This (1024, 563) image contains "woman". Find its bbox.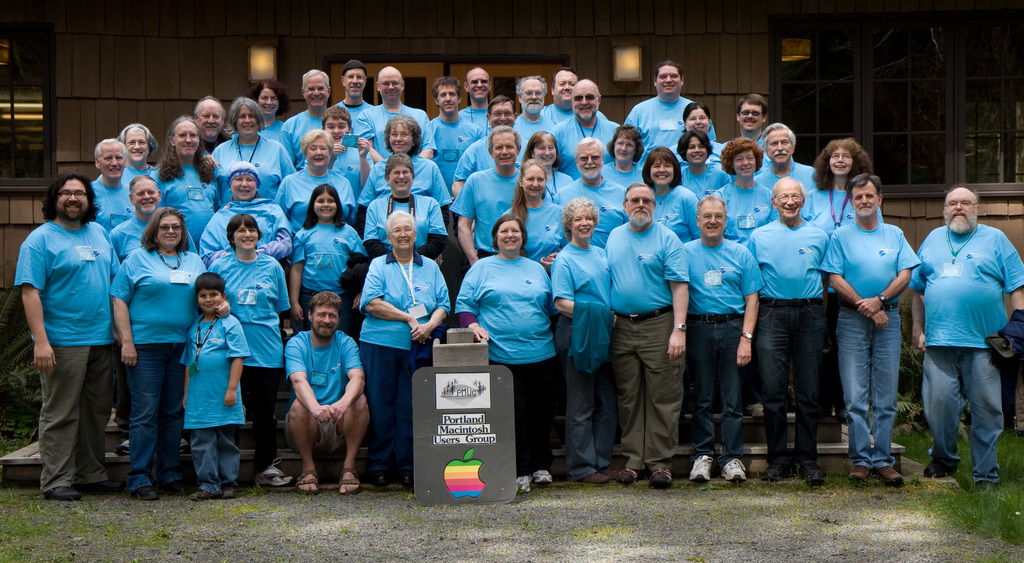
detection(210, 95, 299, 206).
